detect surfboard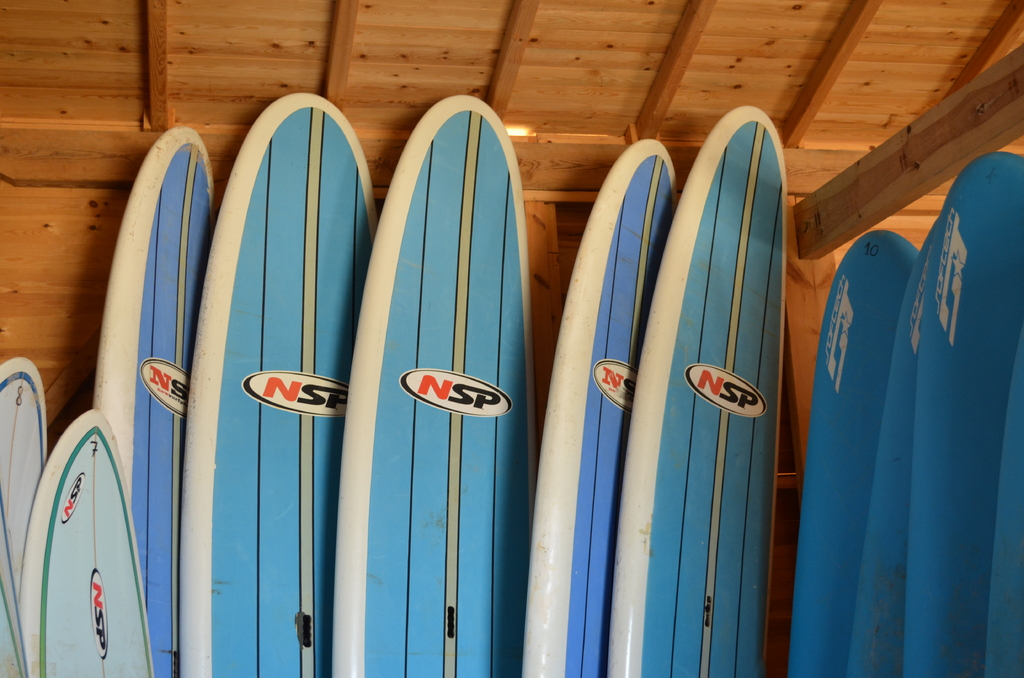
BBox(521, 138, 680, 677)
